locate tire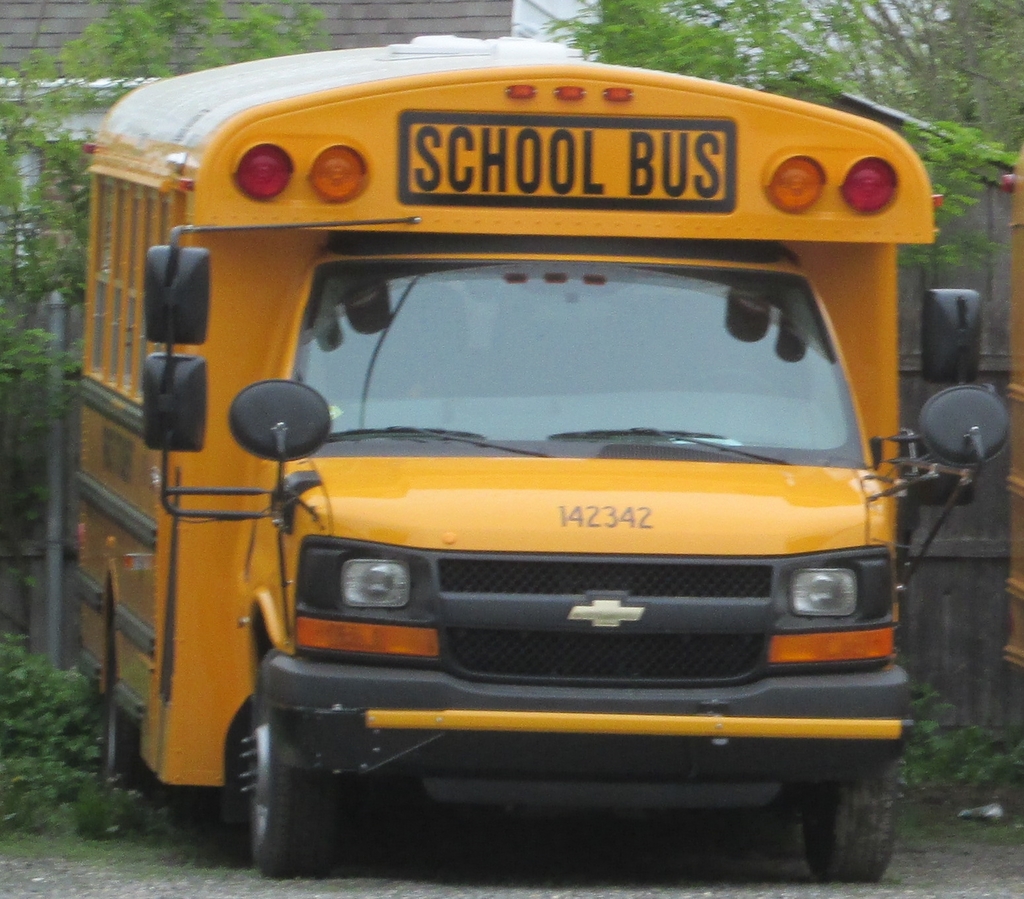
locate(801, 768, 898, 882)
